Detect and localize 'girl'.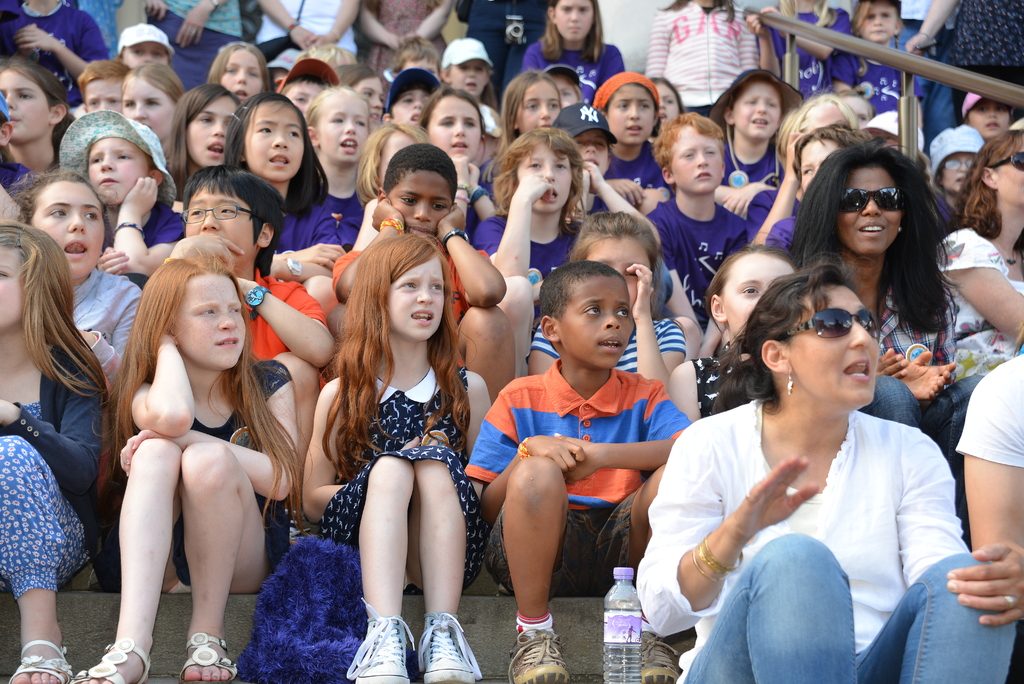
Localized at bbox(119, 53, 194, 195).
